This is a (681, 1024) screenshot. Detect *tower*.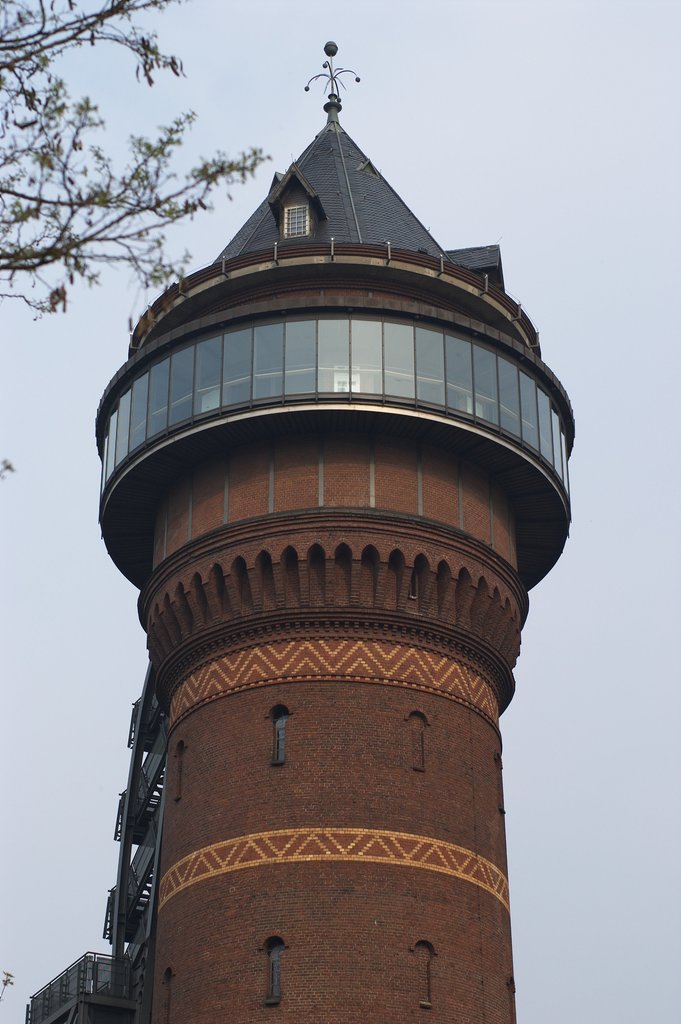
<box>93,38,577,1023</box>.
